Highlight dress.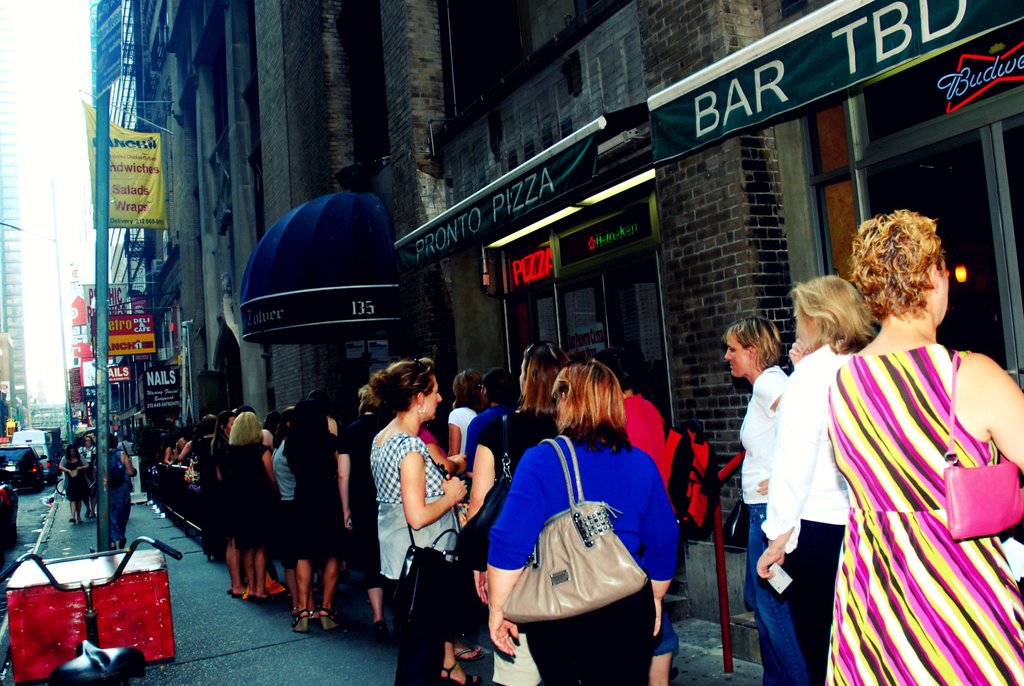
Highlighted region: box=[211, 432, 229, 535].
